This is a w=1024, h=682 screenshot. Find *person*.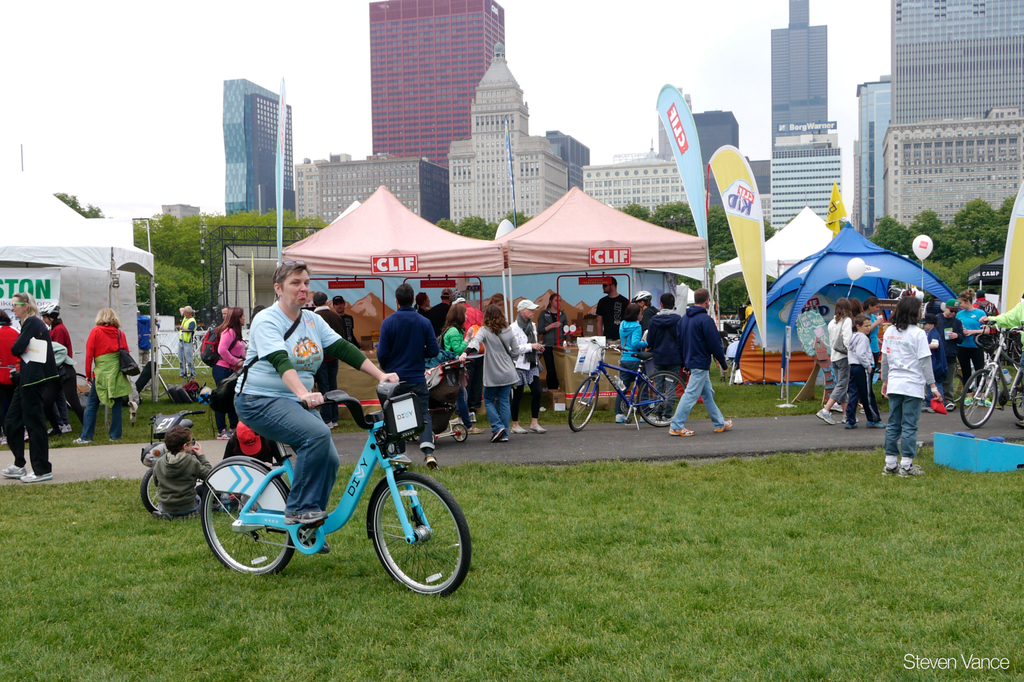
Bounding box: box(72, 303, 140, 443).
